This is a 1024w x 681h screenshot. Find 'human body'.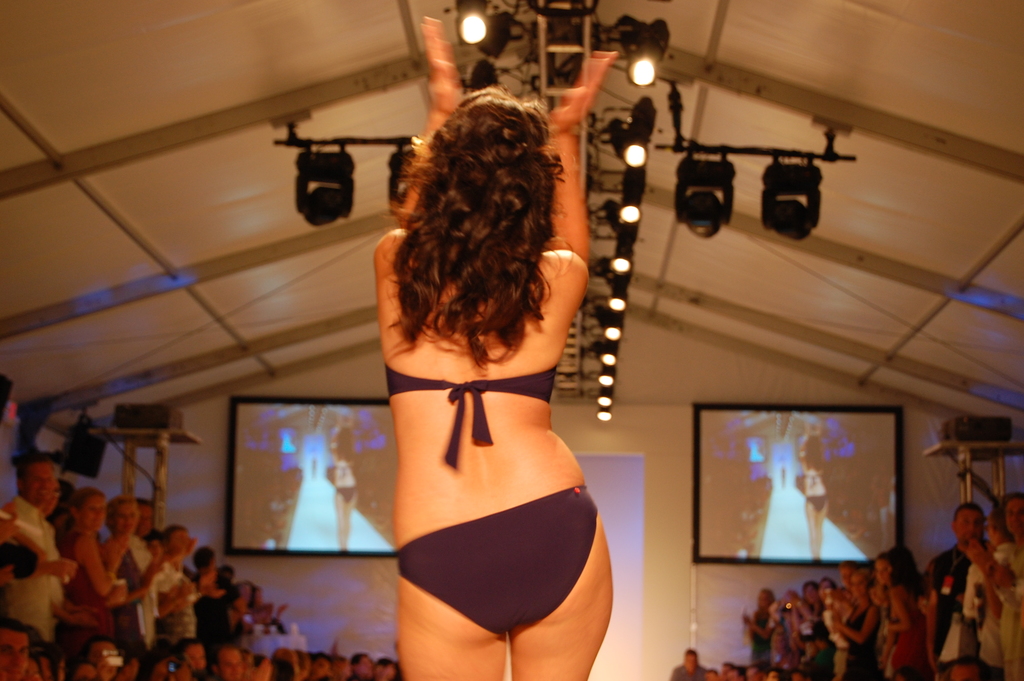
Bounding box: (x1=800, y1=584, x2=833, y2=680).
